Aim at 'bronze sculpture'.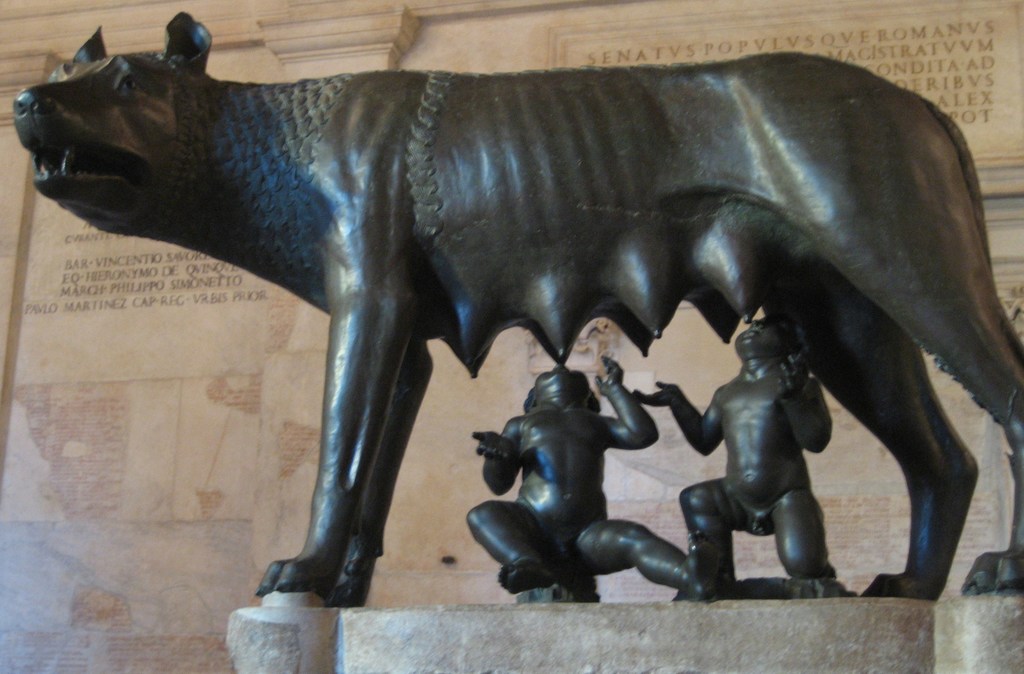
Aimed at 9:15:1016:597.
